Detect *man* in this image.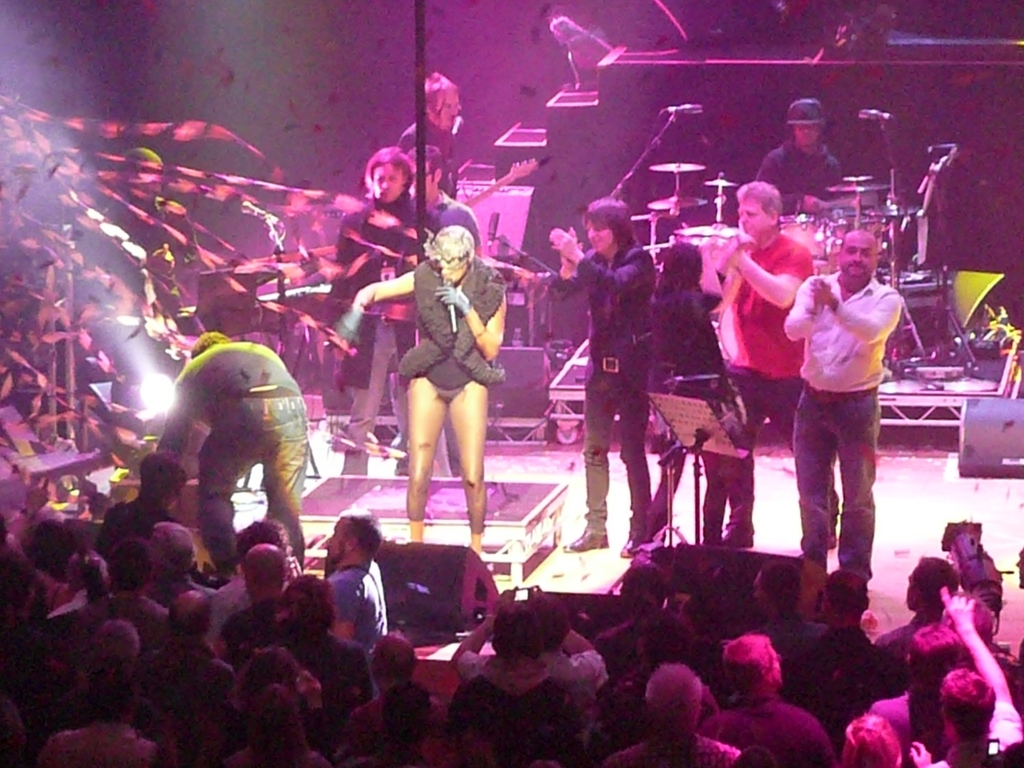
Detection: (x1=920, y1=591, x2=1023, y2=767).
